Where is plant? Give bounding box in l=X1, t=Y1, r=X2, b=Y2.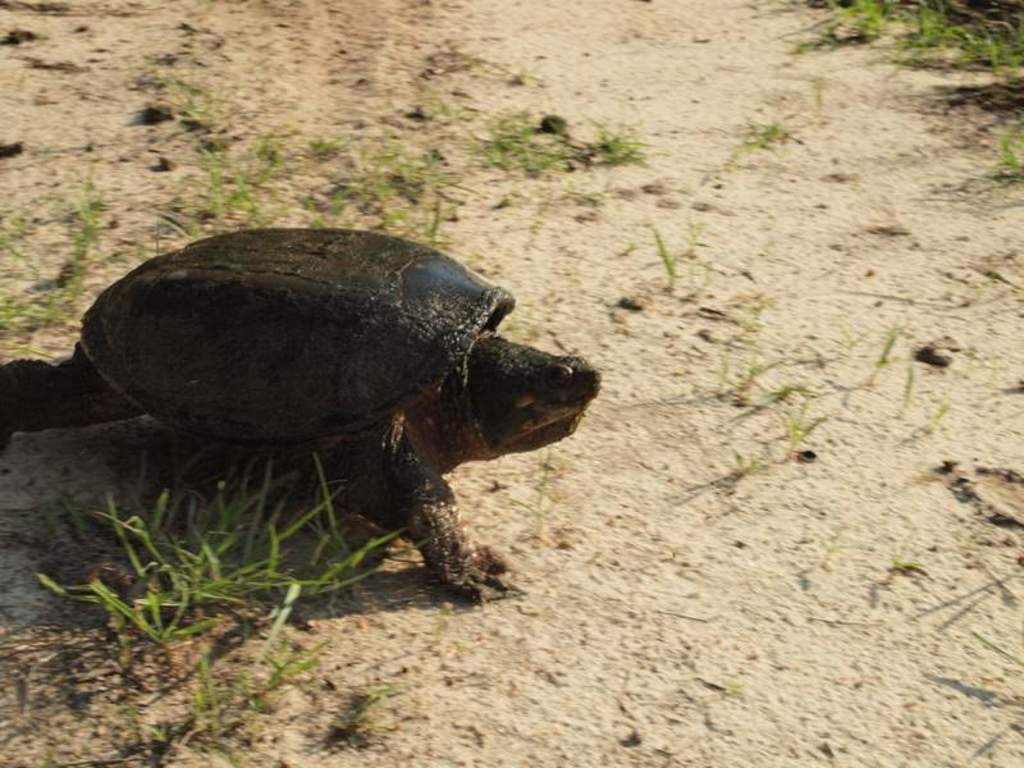
l=742, t=342, r=780, b=392.
